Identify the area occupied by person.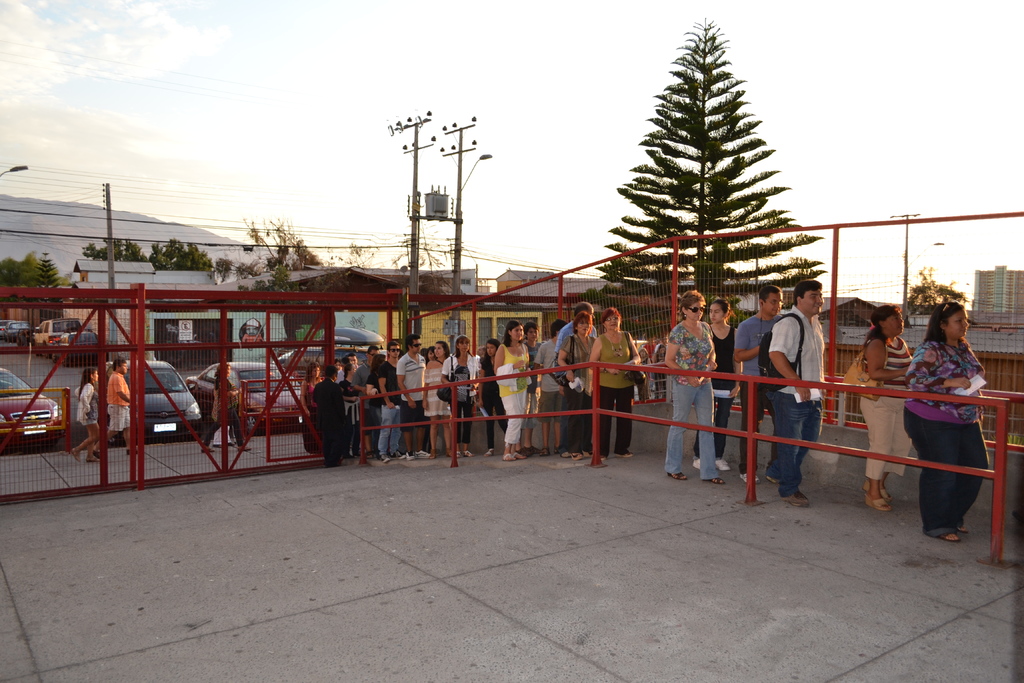
Area: (700, 294, 745, 470).
